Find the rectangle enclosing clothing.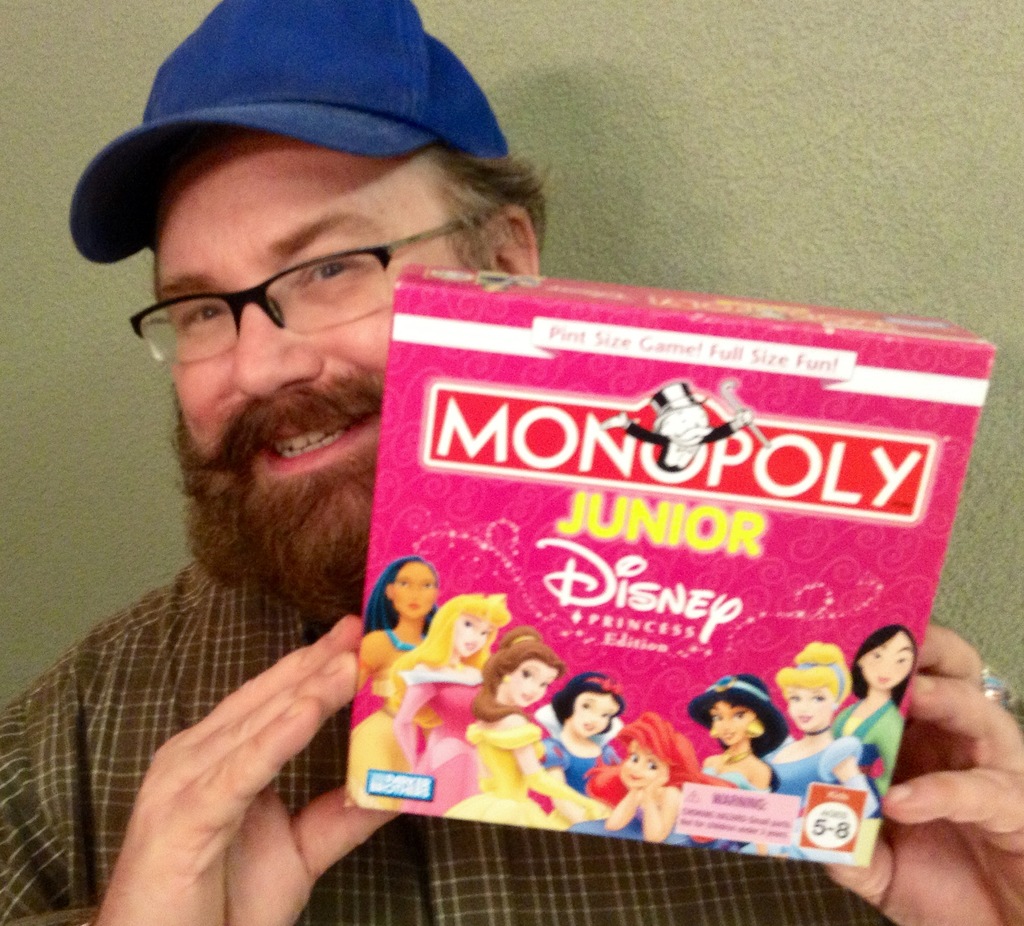
bbox(0, 562, 1023, 925).
